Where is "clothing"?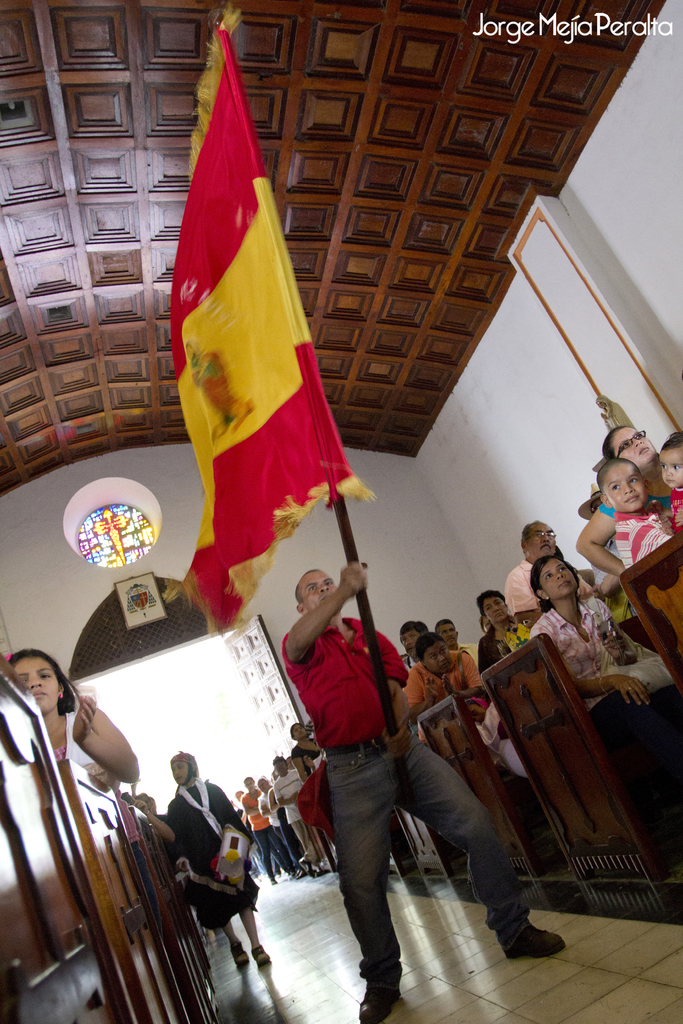
<region>620, 509, 671, 566</region>.
